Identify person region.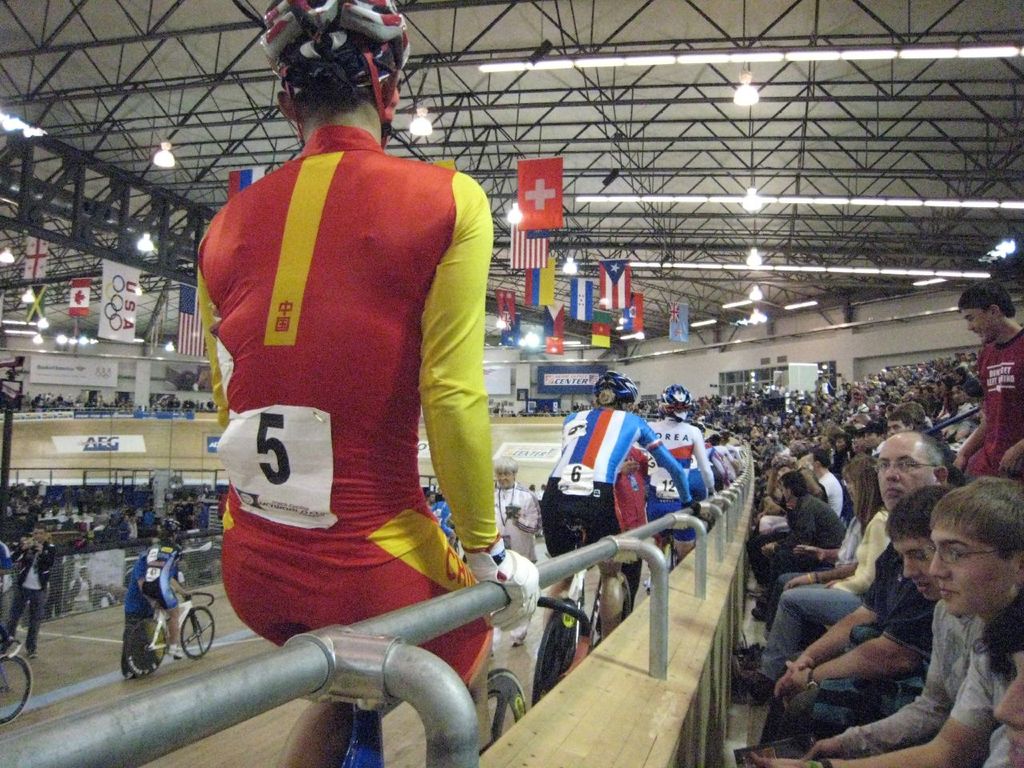
Region: bbox=(881, 486, 940, 610).
